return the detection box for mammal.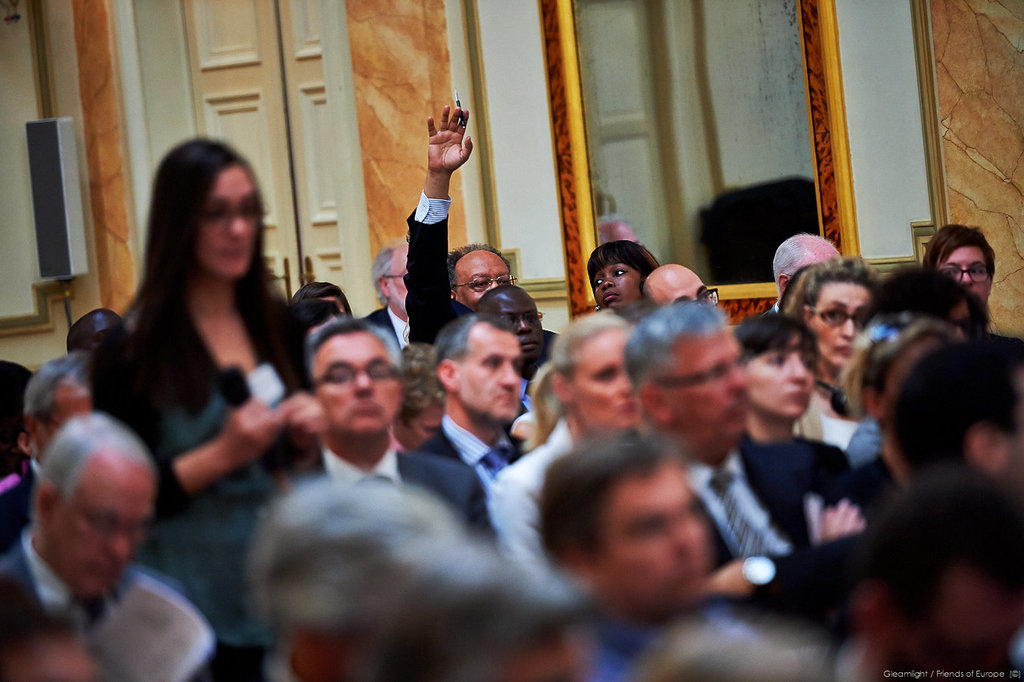
rect(236, 475, 465, 681).
